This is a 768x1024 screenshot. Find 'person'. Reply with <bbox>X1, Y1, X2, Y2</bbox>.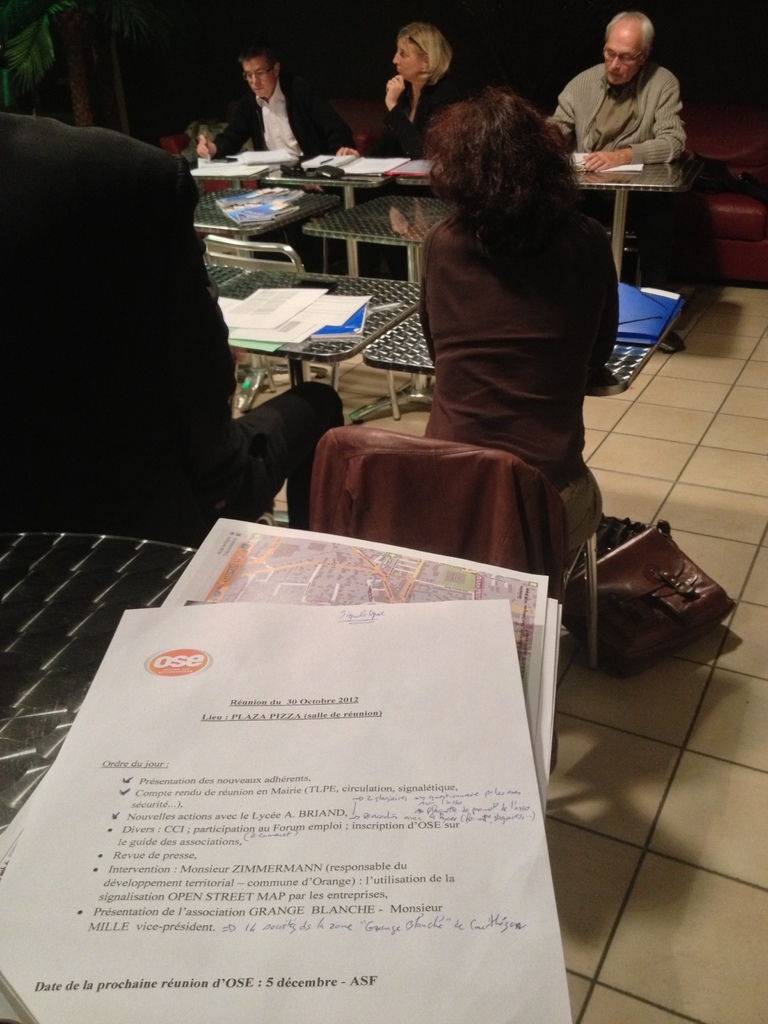
<bbox>547, 1, 684, 283</bbox>.
